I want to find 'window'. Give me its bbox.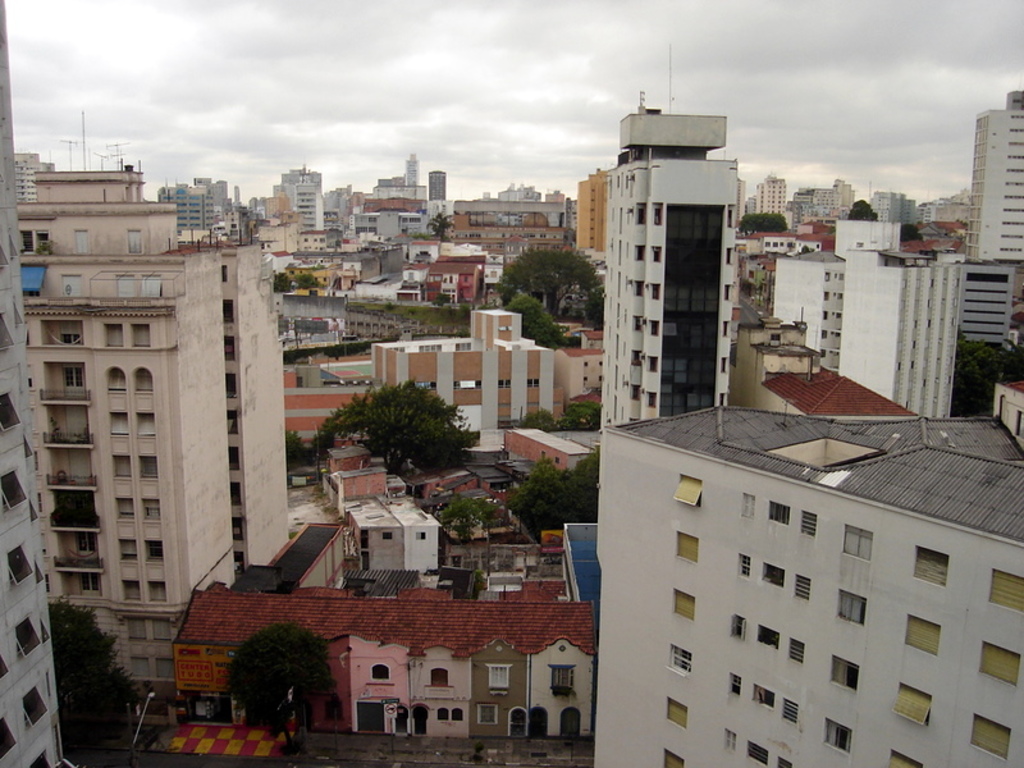
452,380,483,387.
